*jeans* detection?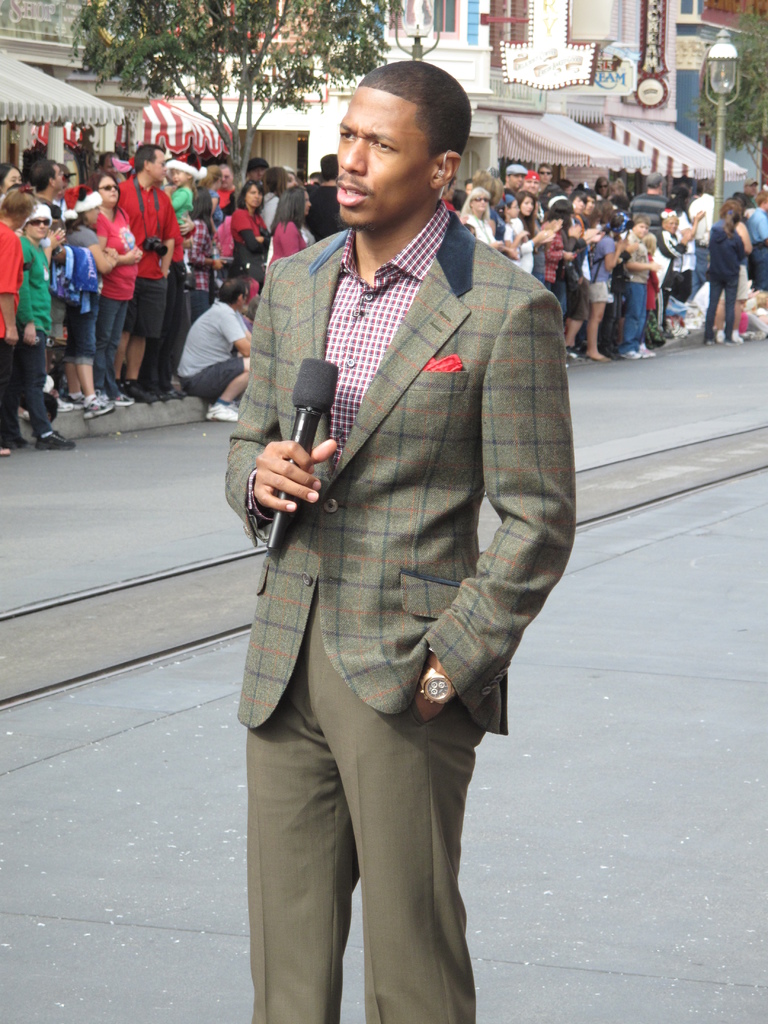
l=15, t=332, r=56, b=438
